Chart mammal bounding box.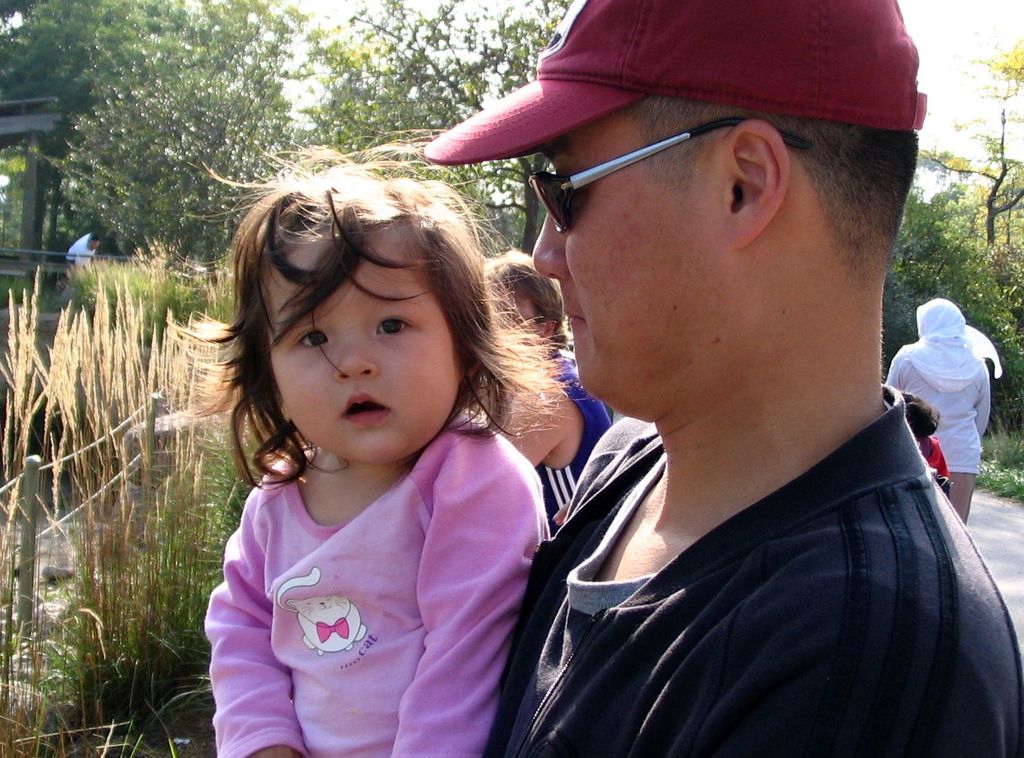
Charted: 151/153/621/734.
